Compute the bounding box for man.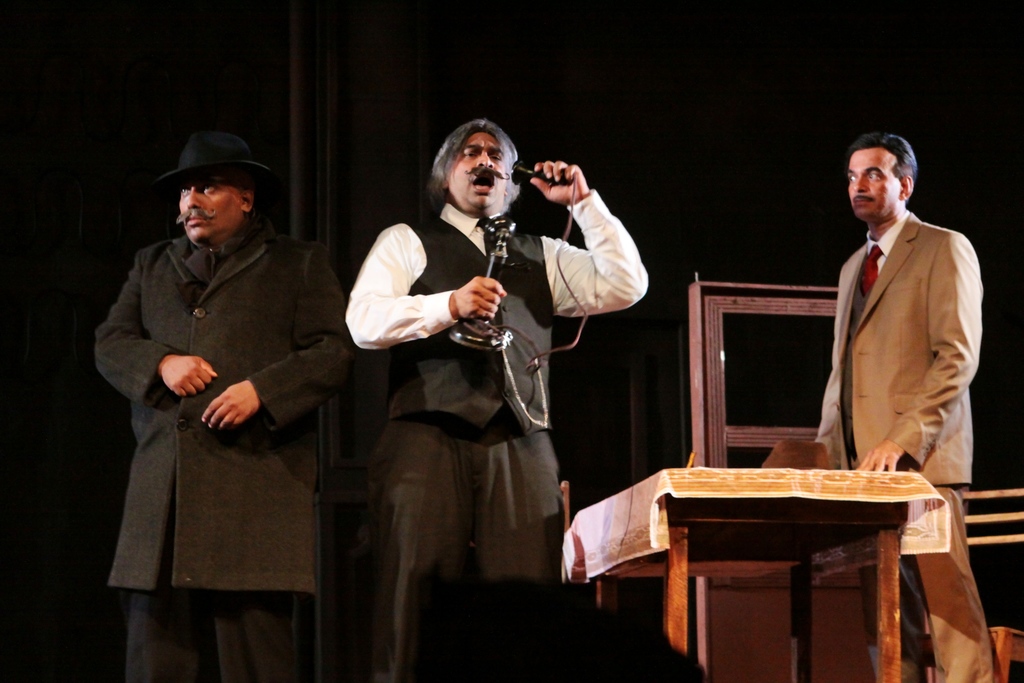
x1=343 y1=121 x2=650 y2=682.
